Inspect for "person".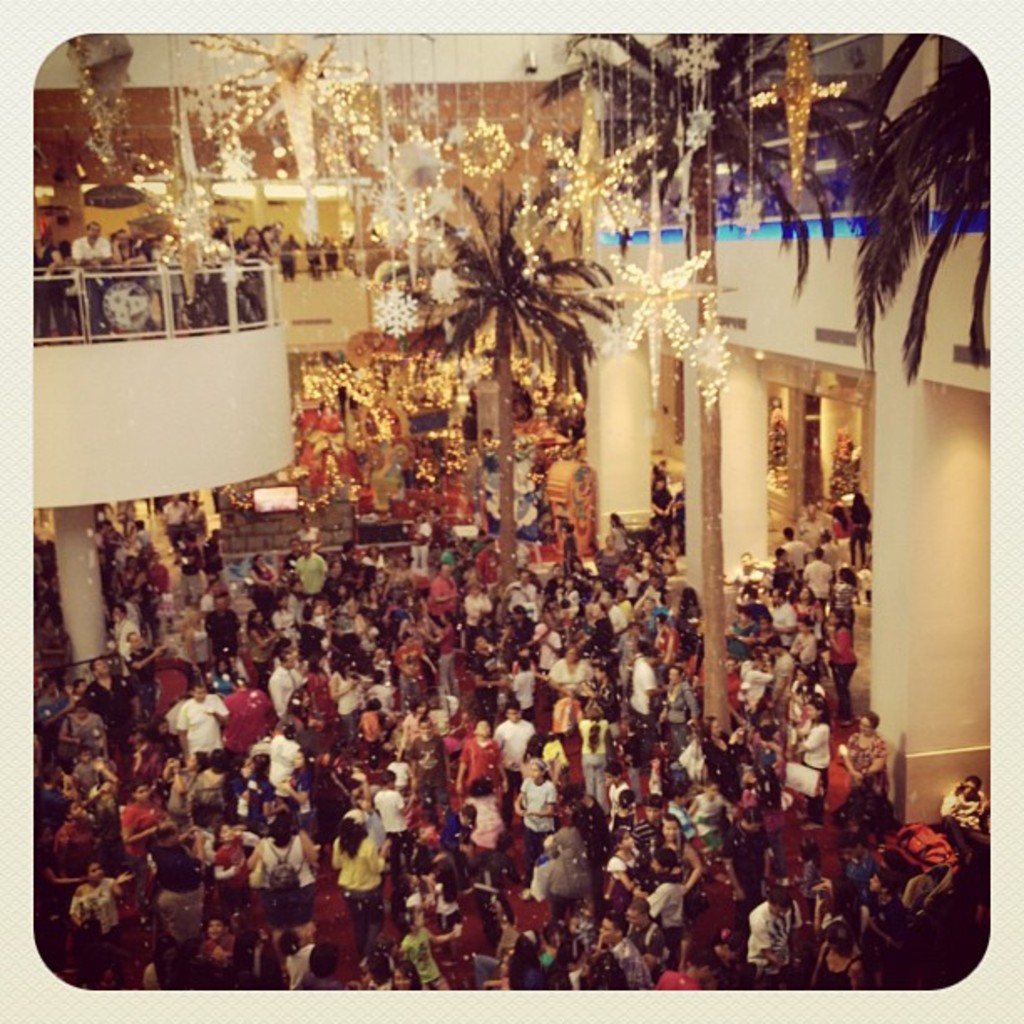
Inspection: BBox(202, 587, 239, 673).
